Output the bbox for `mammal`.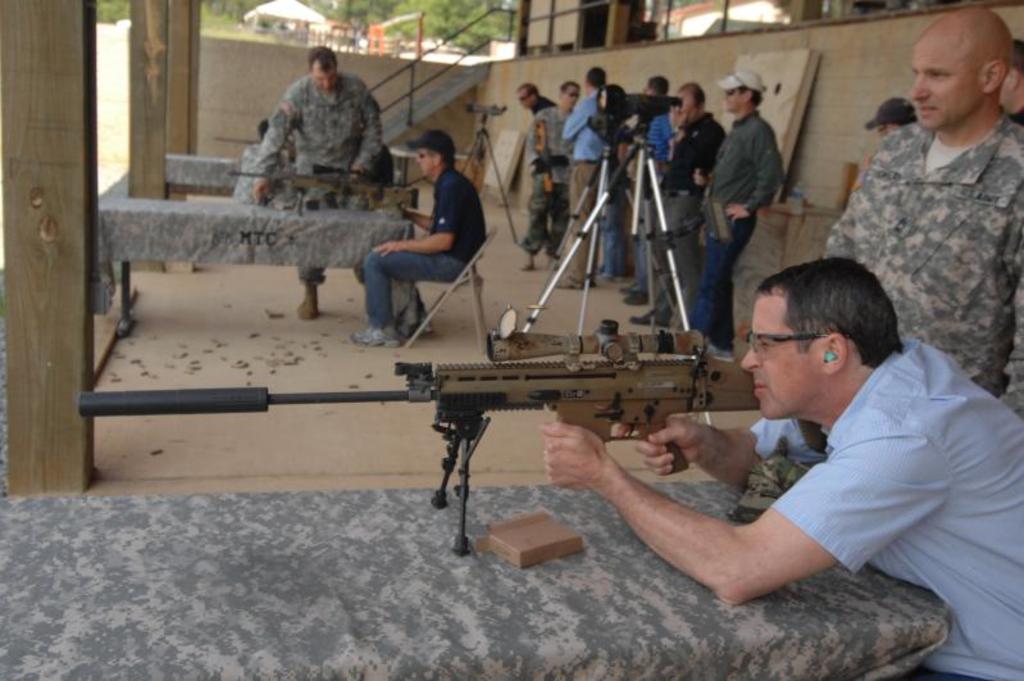
locate(358, 137, 484, 333).
